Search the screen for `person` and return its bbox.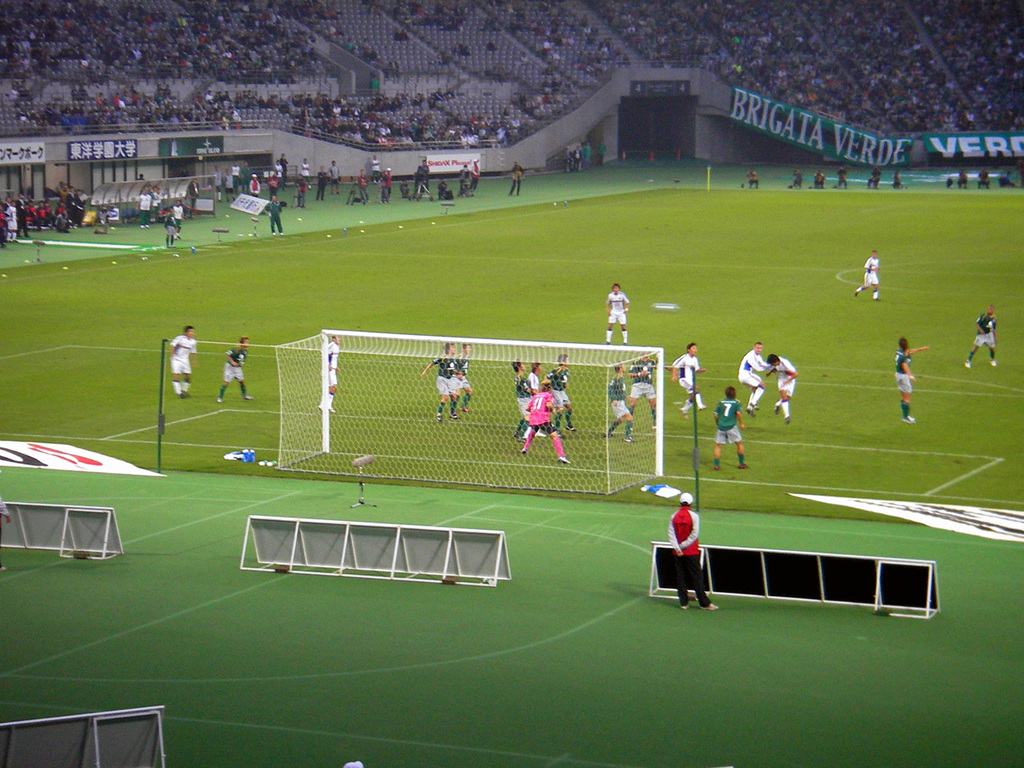
Found: detection(978, 169, 990, 186).
